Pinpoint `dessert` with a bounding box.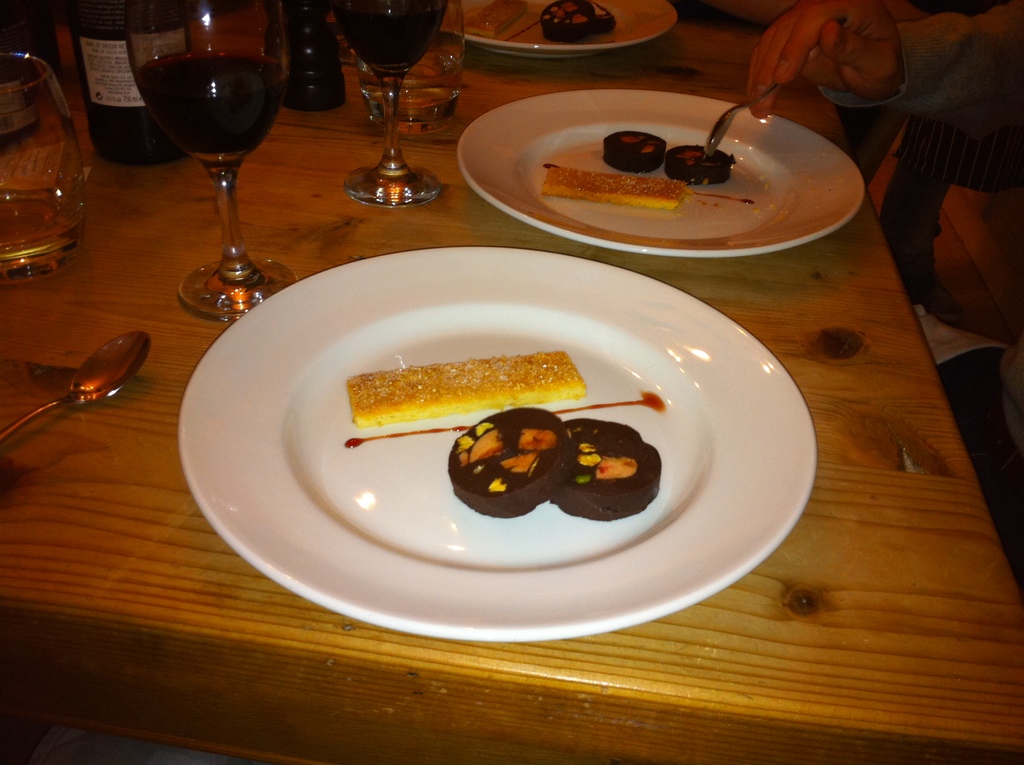
rect(535, 0, 618, 33).
